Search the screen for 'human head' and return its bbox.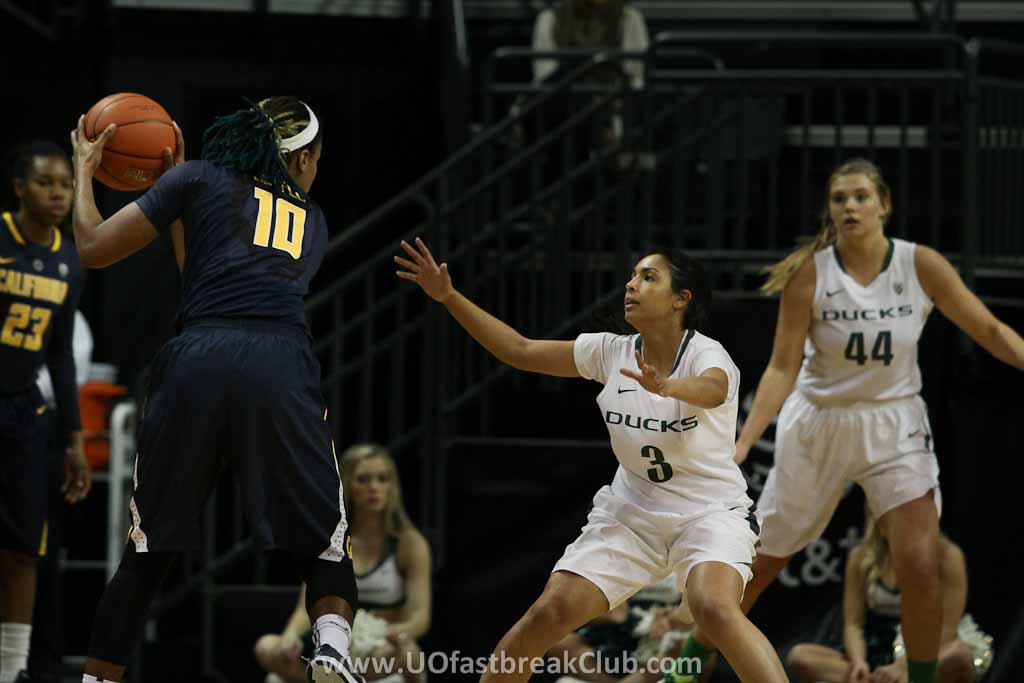
Found: box=[826, 156, 907, 245].
